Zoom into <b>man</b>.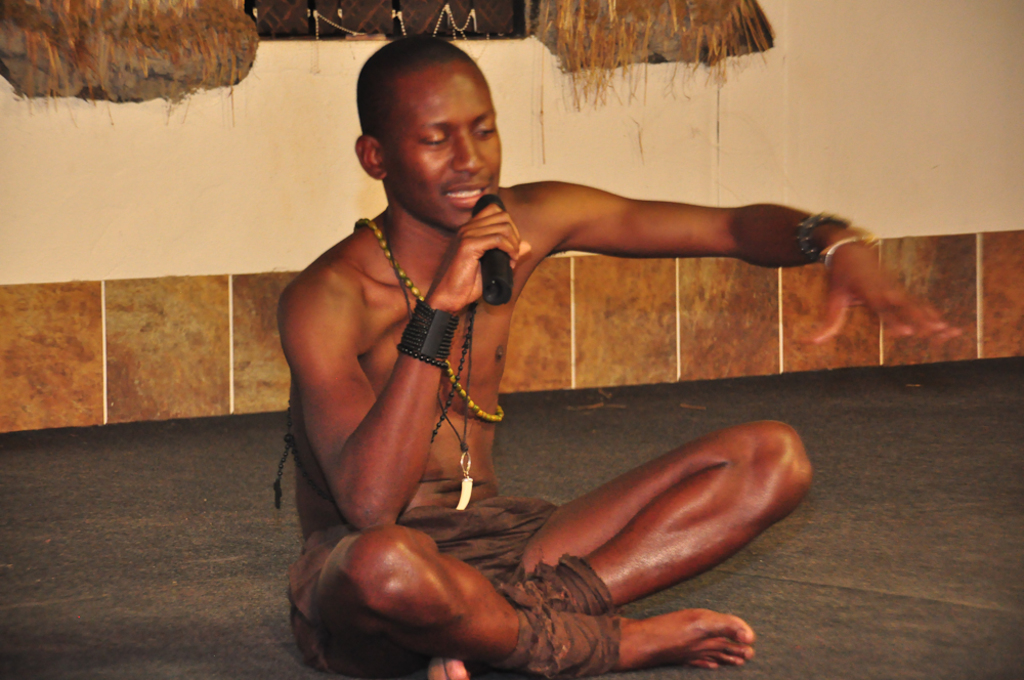
Zoom target: (x1=275, y1=28, x2=964, y2=679).
